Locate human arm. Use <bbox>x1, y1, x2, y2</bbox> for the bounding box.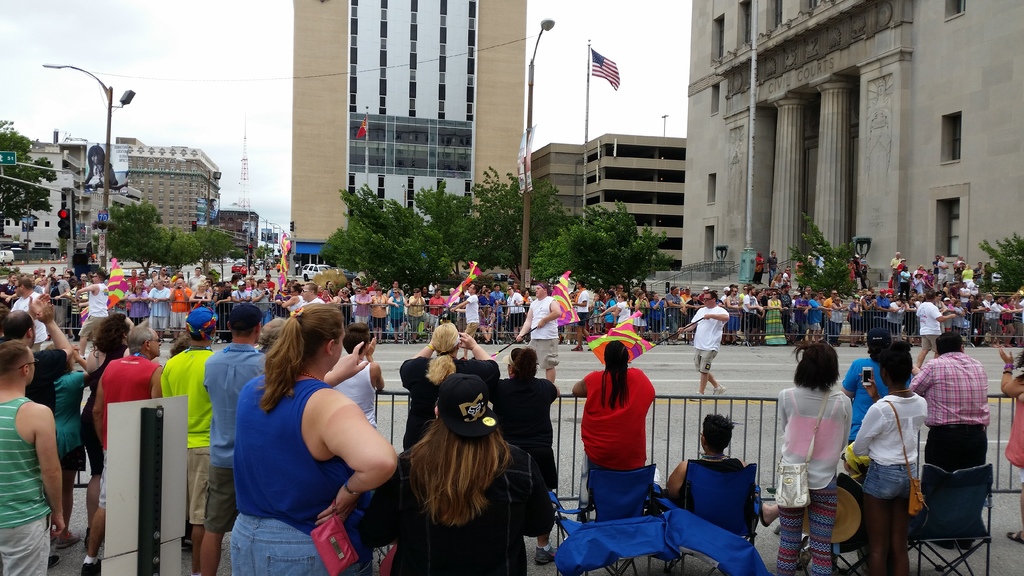
<bbox>540, 297, 566, 326</bbox>.
